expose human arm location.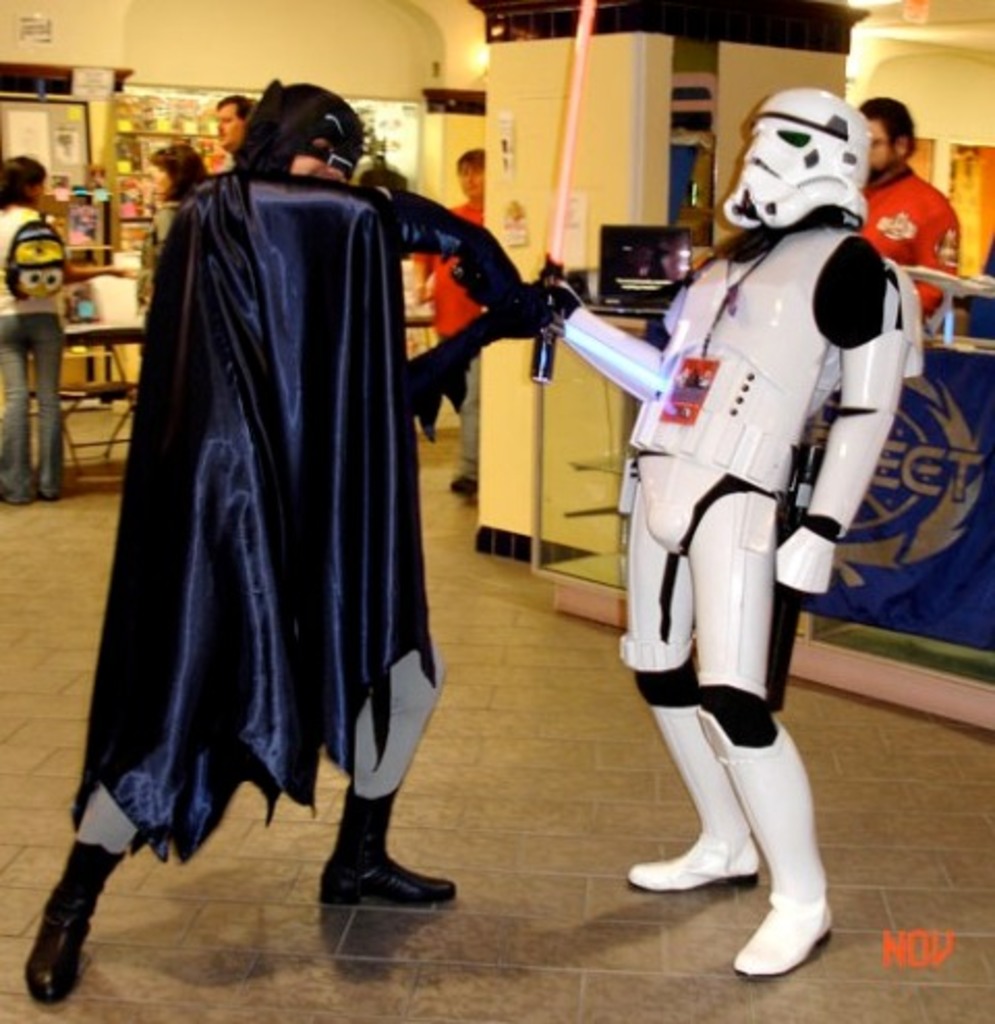
Exposed at (x1=520, y1=276, x2=659, y2=406).
